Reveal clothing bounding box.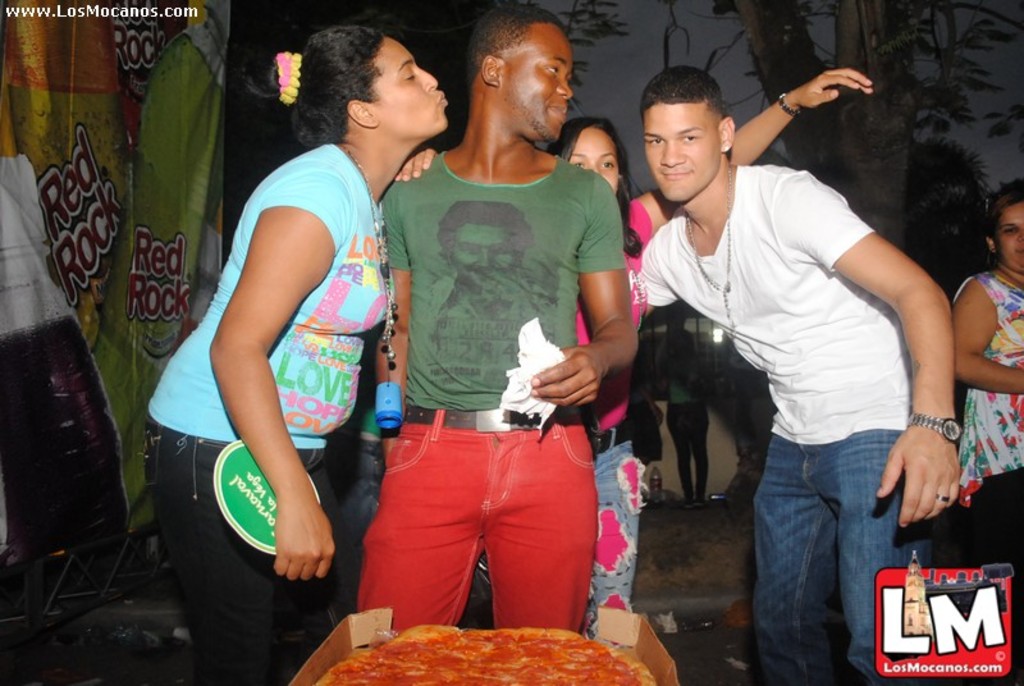
Revealed: 568 198 648 630.
